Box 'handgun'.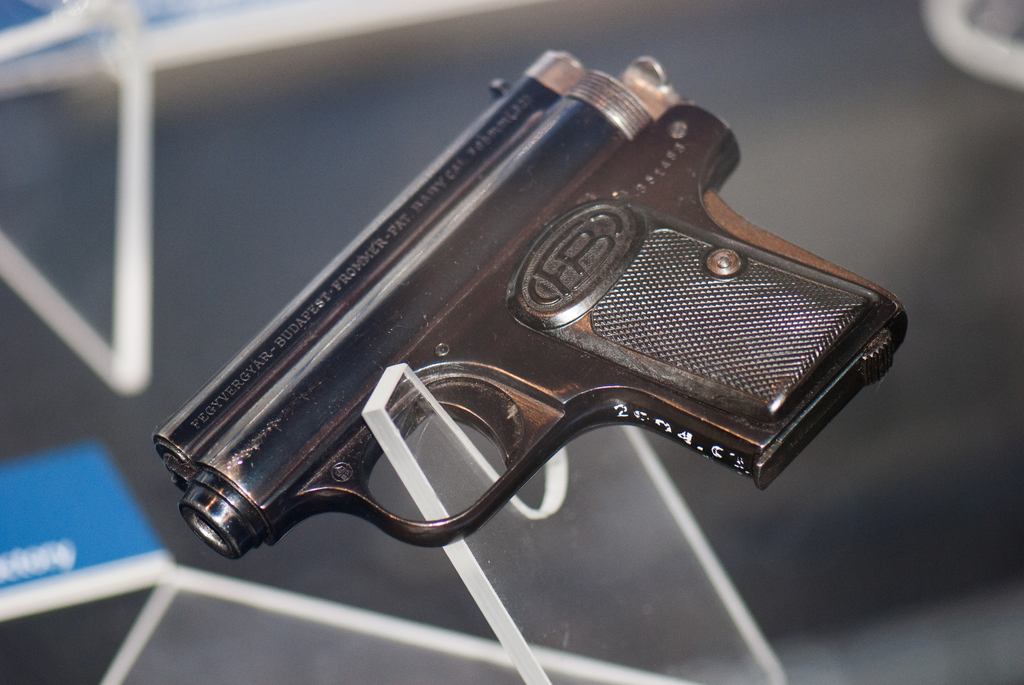
<bbox>156, 49, 913, 565</bbox>.
